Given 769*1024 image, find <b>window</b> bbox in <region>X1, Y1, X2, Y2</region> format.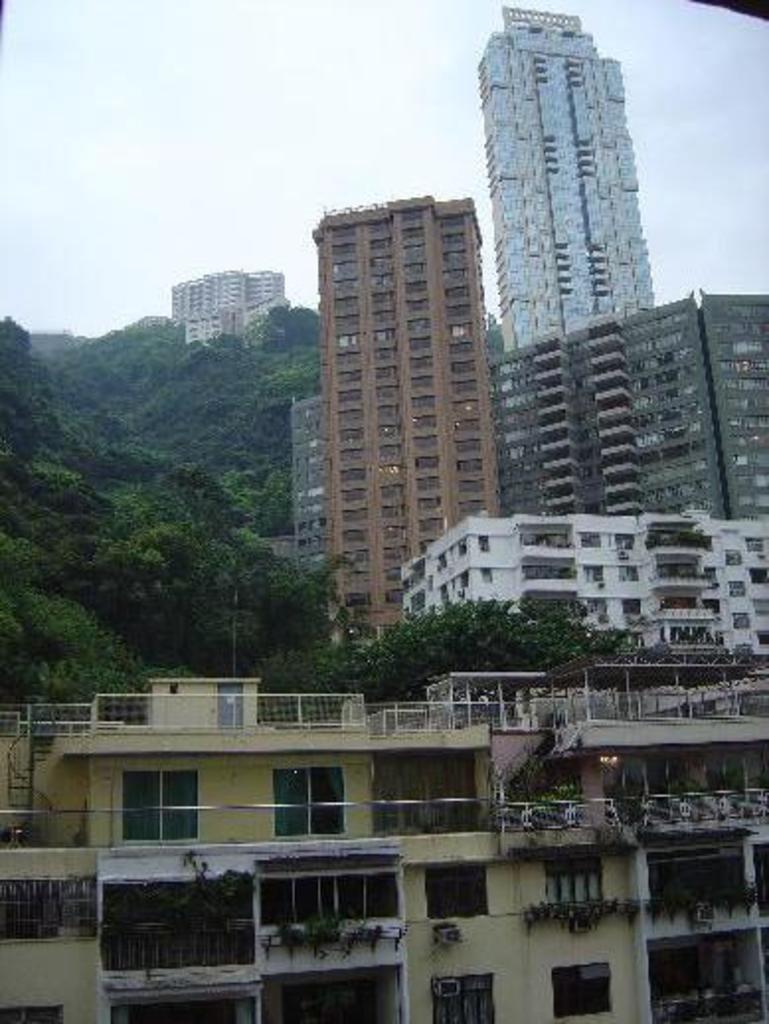
<region>552, 959, 609, 1020</region>.
